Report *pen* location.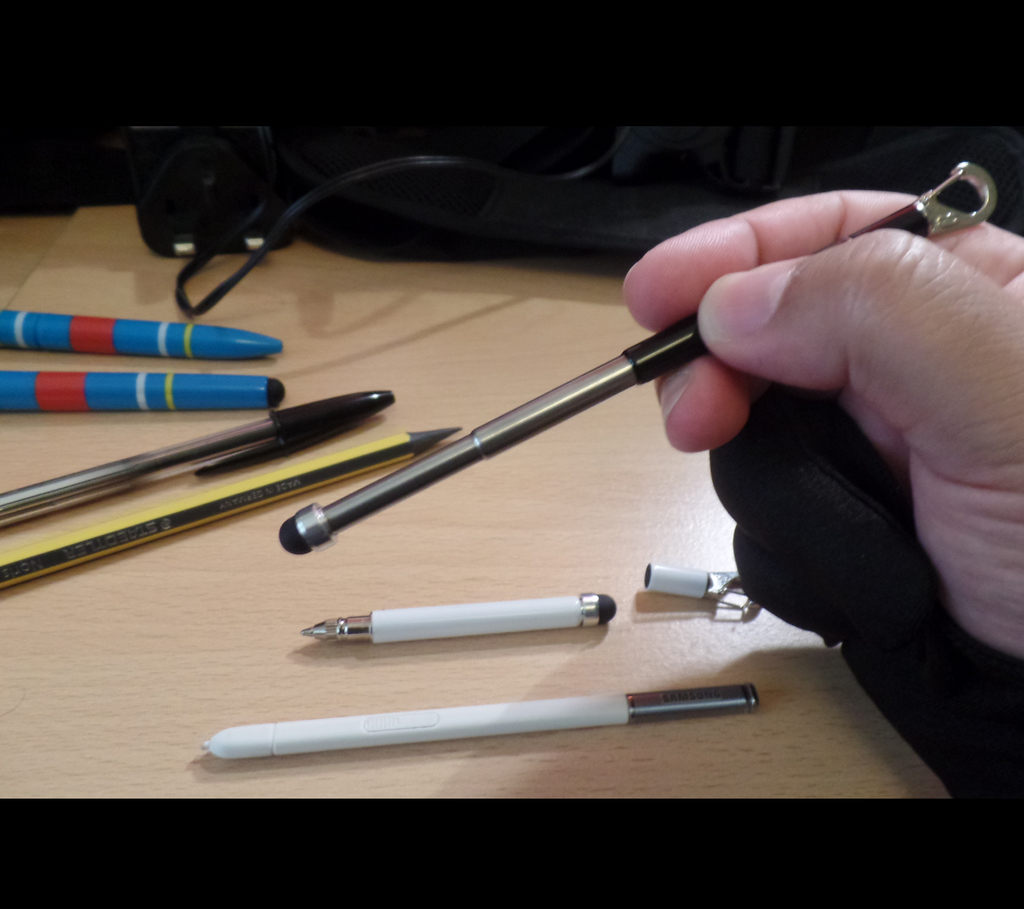
Report: (205, 697, 756, 750).
